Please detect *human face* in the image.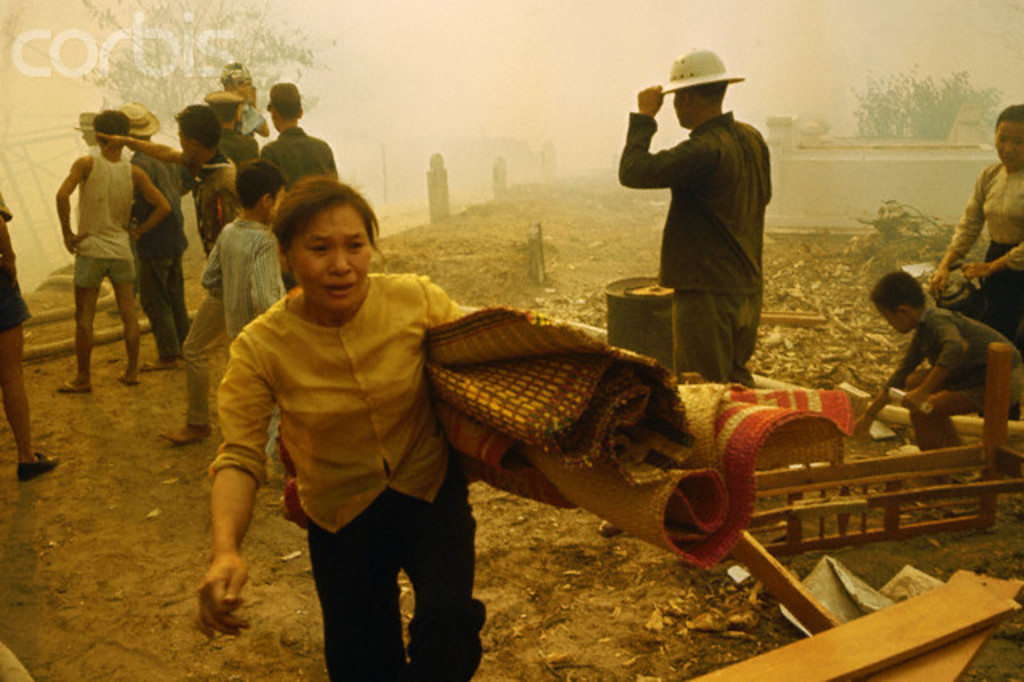
<bbox>670, 90, 693, 126</bbox>.
